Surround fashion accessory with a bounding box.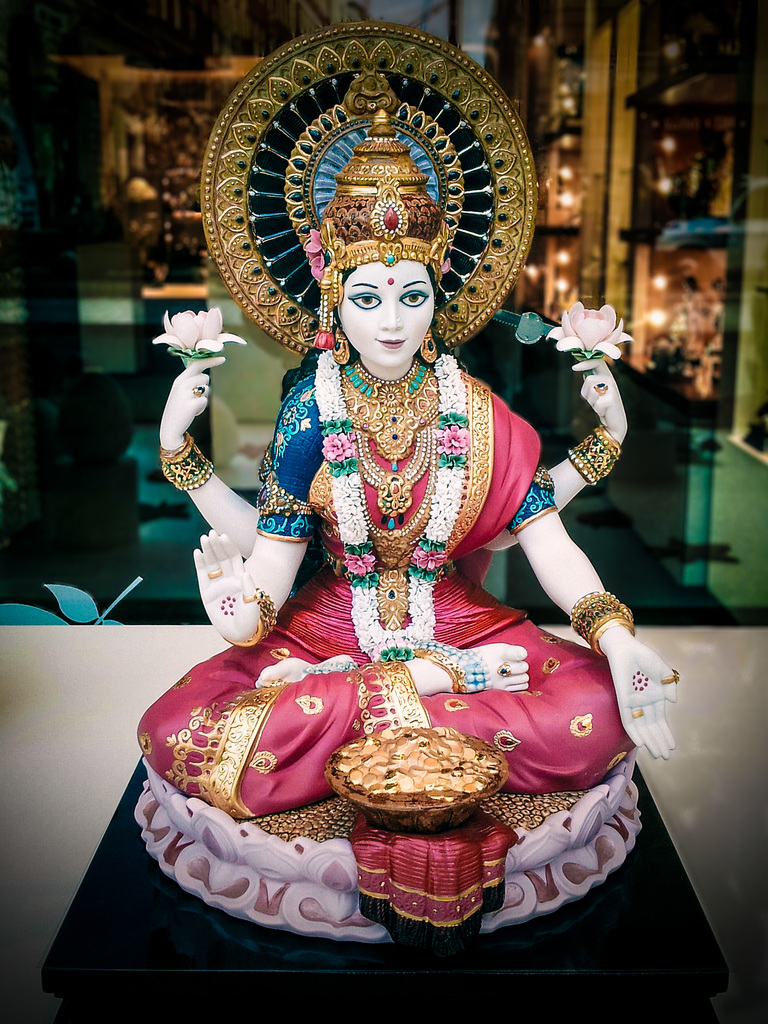
Rect(310, 349, 467, 660).
